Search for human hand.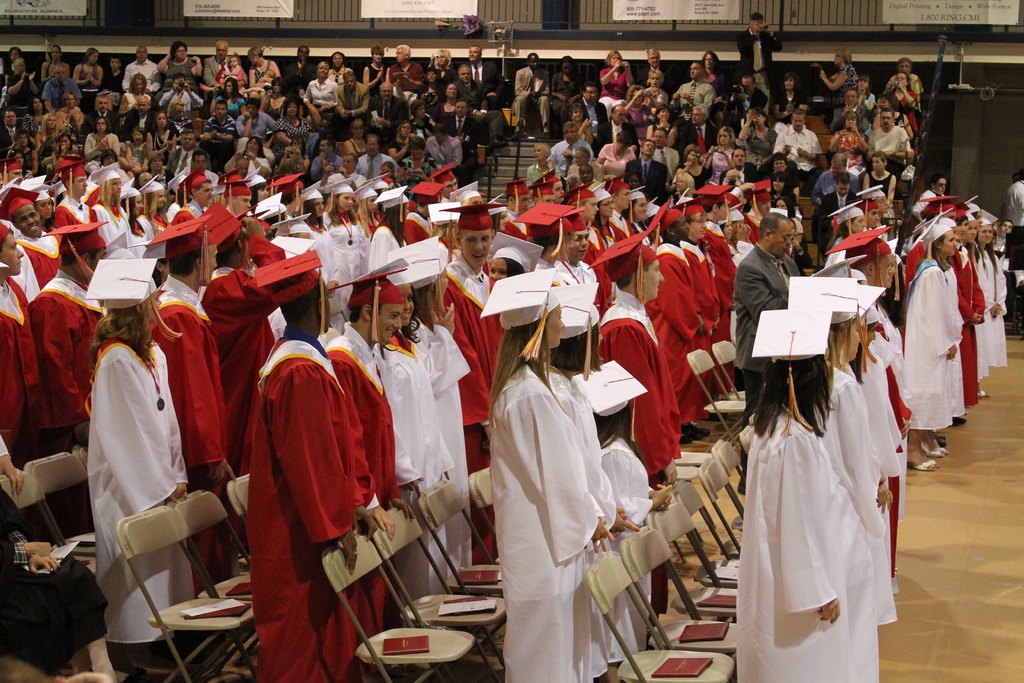
Found at [left=665, top=458, right=680, bottom=487].
